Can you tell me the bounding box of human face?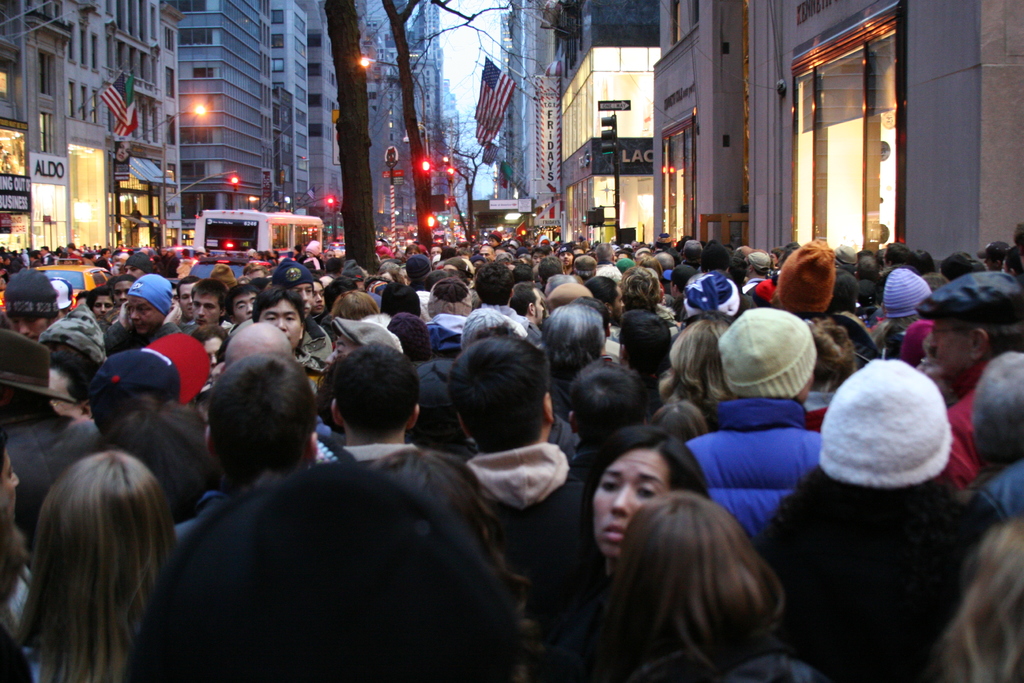
(left=44, top=369, right=79, bottom=429).
